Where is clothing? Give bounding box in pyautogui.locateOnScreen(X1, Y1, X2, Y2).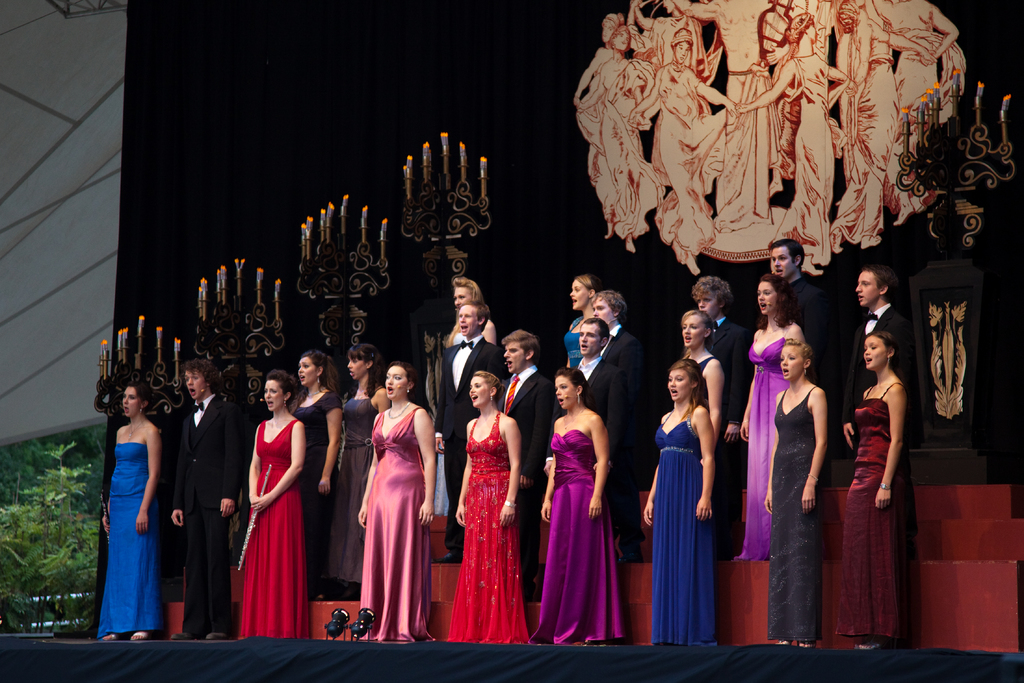
pyautogui.locateOnScreen(771, 377, 820, 636).
